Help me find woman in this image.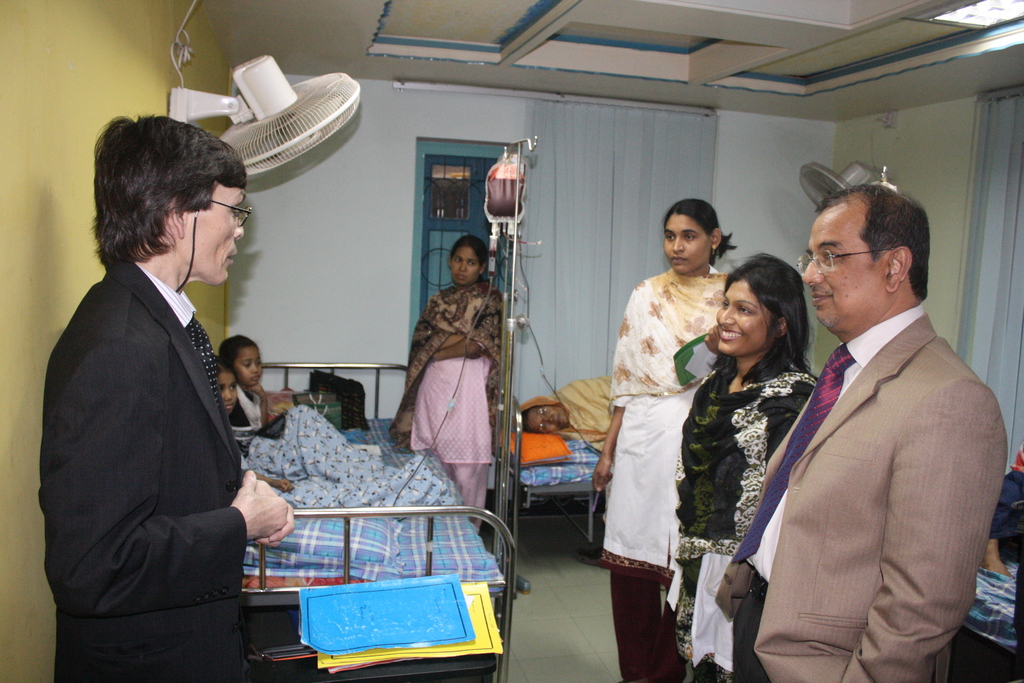
Found it: pyautogui.locateOnScreen(674, 251, 817, 682).
